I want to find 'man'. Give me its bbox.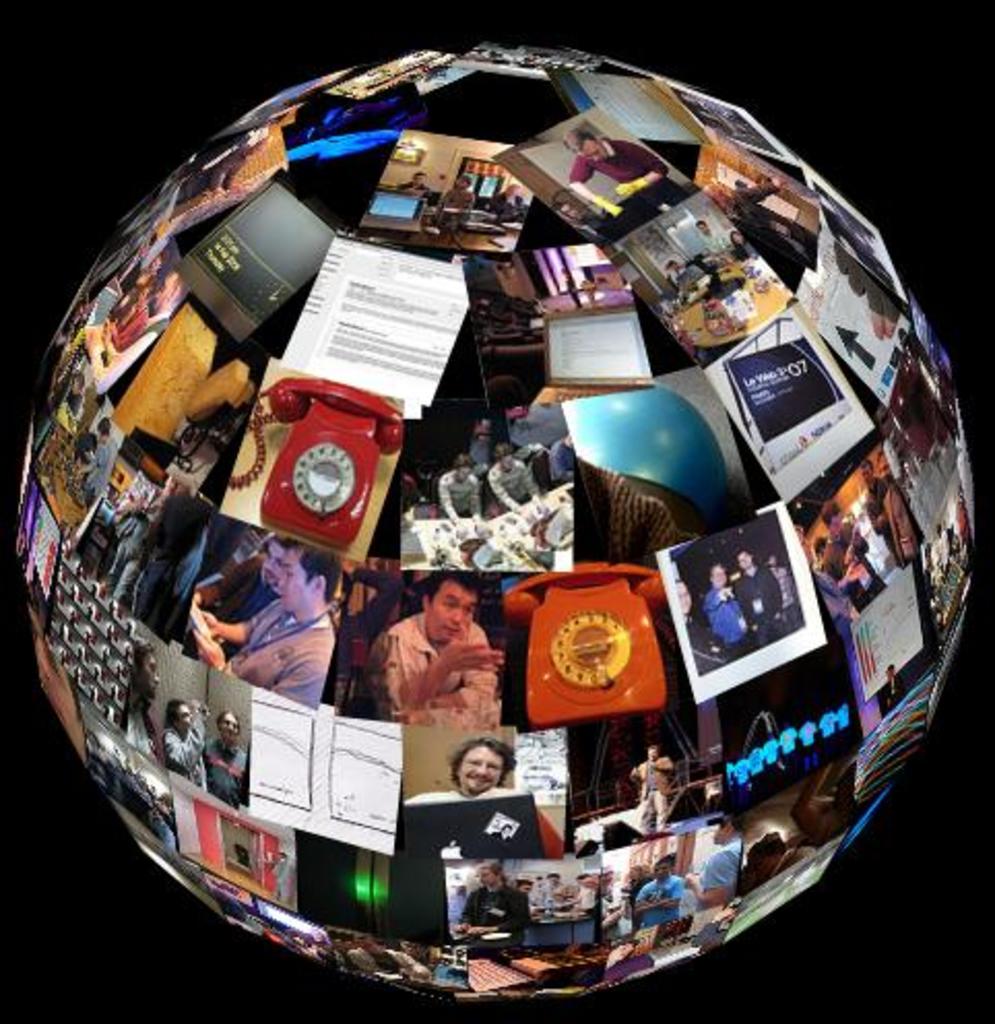
(left=403, top=735, right=564, bottom=861).
